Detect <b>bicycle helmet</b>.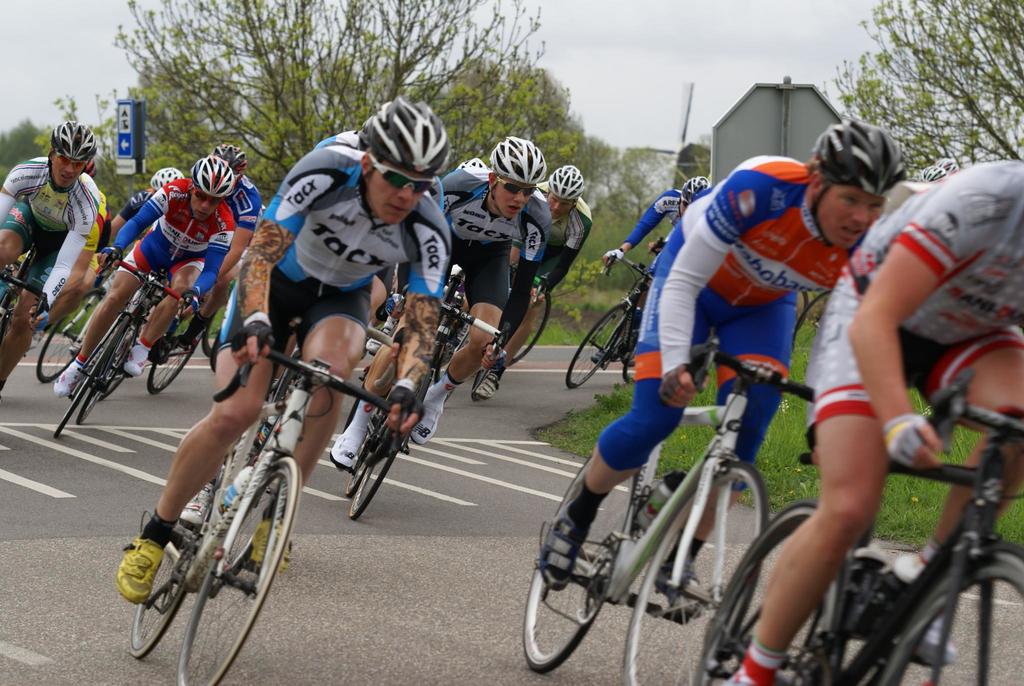
Detected at (679,179,705,202).
